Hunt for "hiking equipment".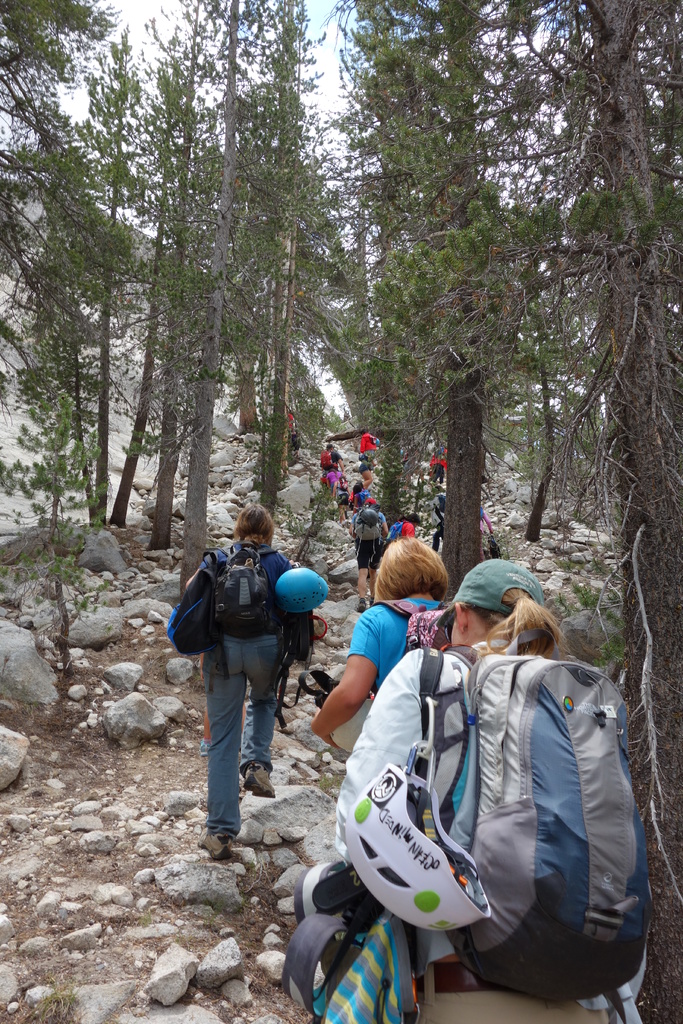
Hunted down at bbox=[370, 596, 450, 662].
